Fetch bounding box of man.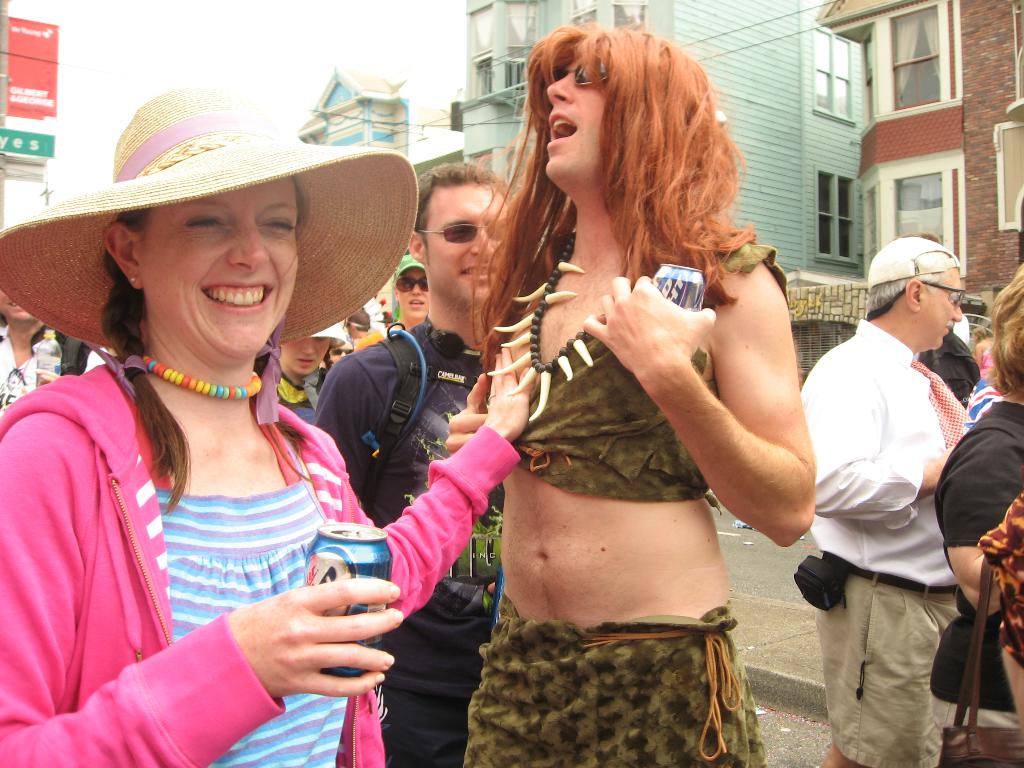
Bbox: [left=351, top=249, right=431, bottom=355].
